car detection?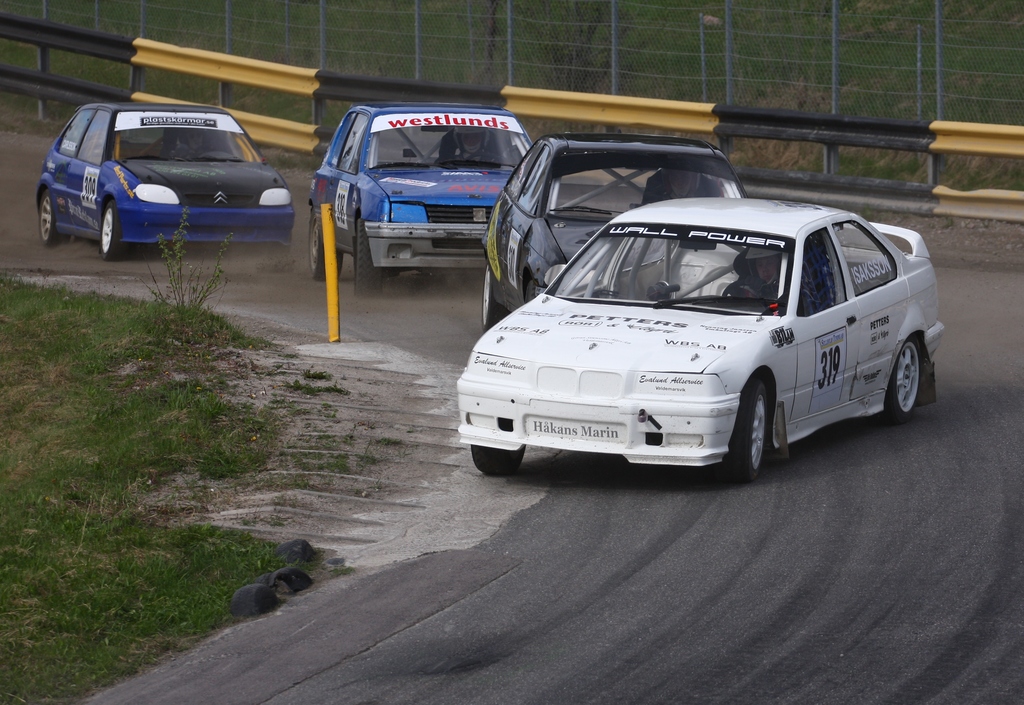
(478, 129, 746, 323)
